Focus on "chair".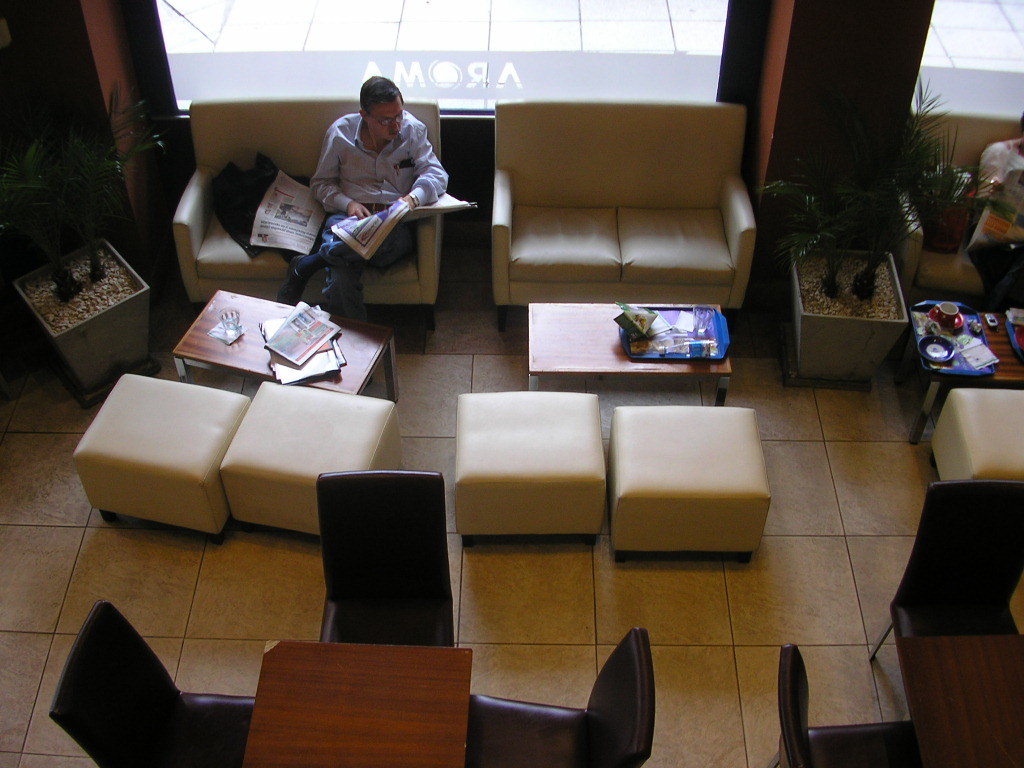
Focused at Rect(762, 643, 922, 767).
